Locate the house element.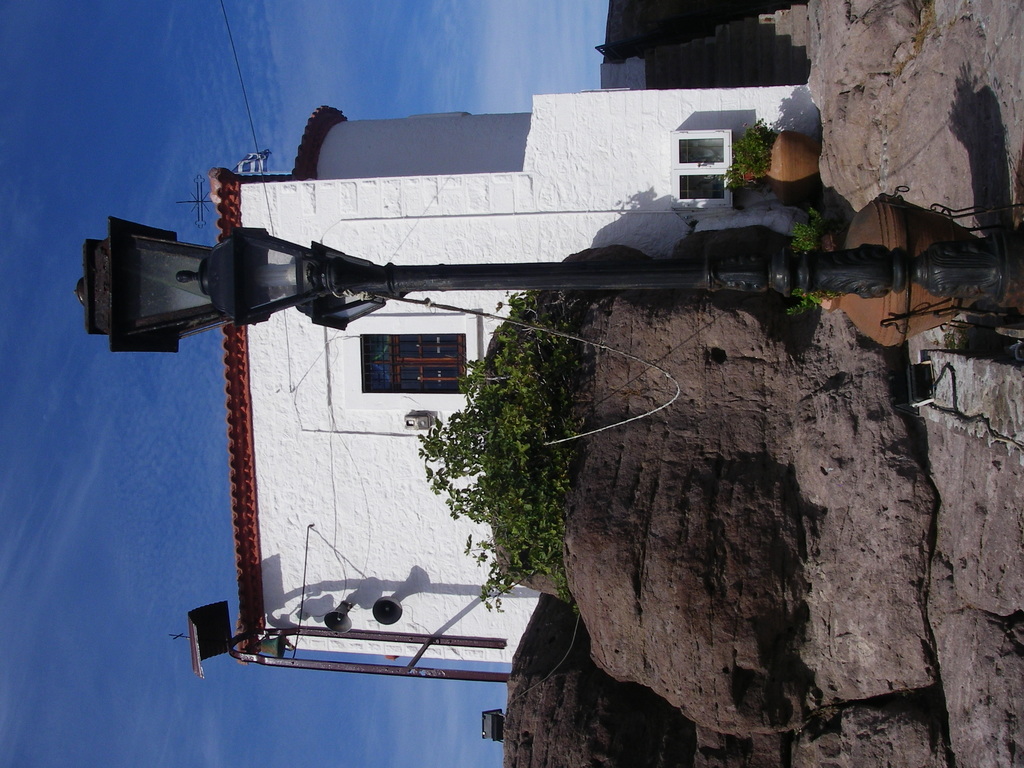
Element bbox: bbox=[168, 86, 828, 667].
